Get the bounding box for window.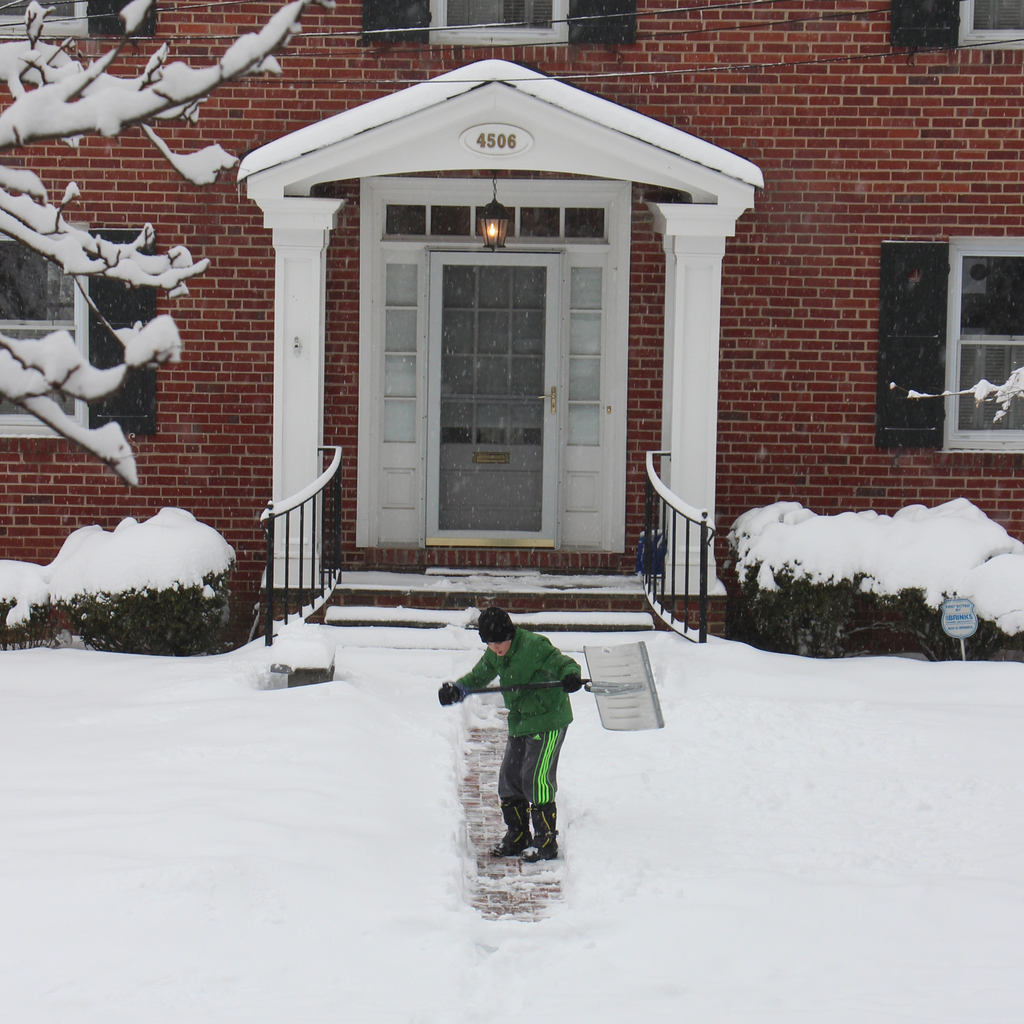
x1=0, y1=0, x2=84, y2=24.
